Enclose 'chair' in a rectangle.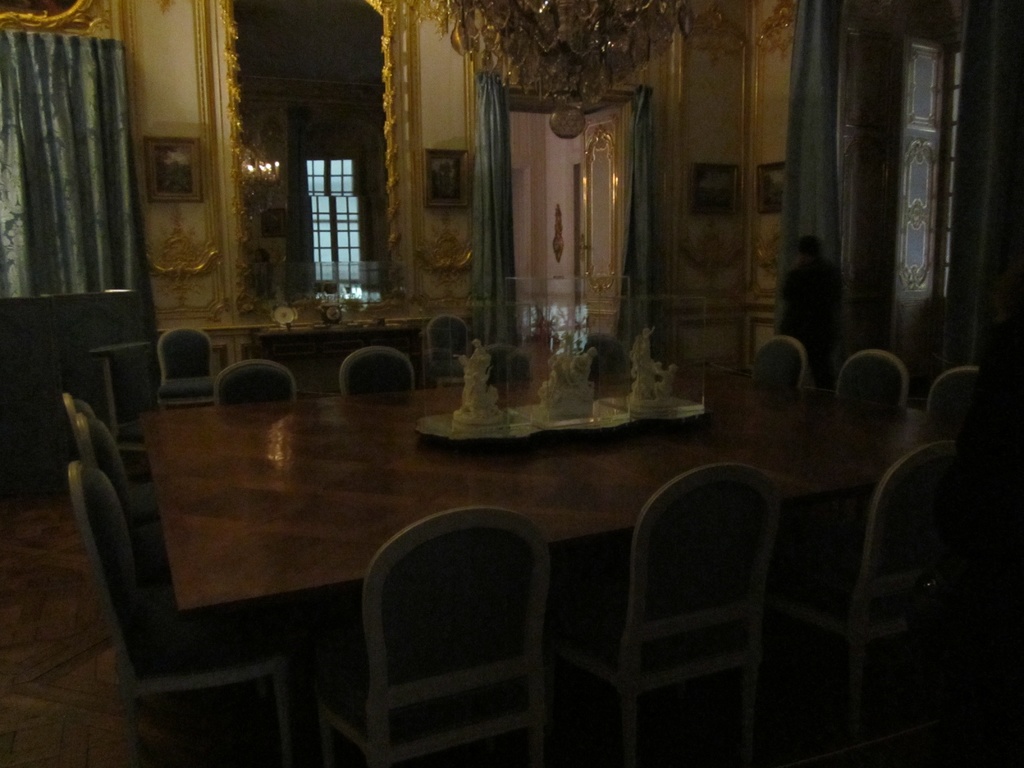
Rect(928, 367, 977, 420).
